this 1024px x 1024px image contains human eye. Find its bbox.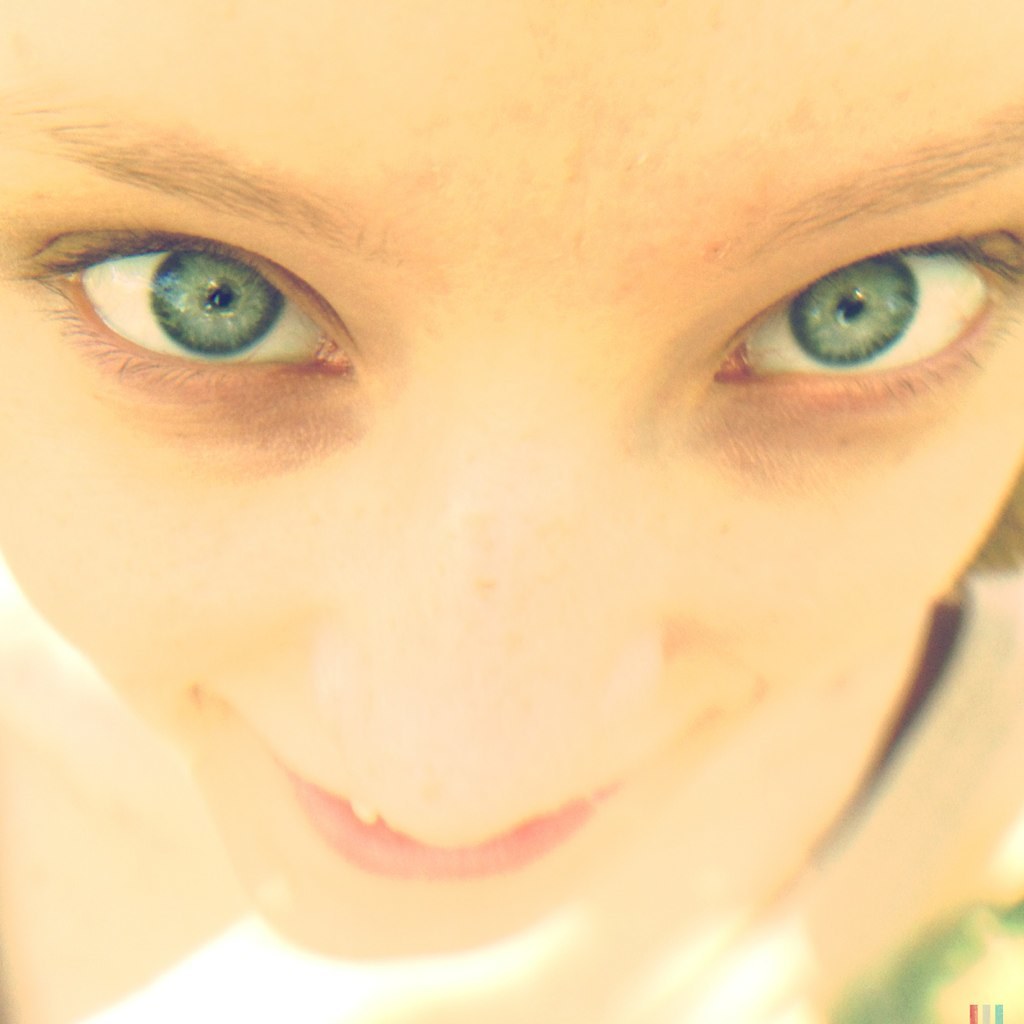
715 220 1023 401.
